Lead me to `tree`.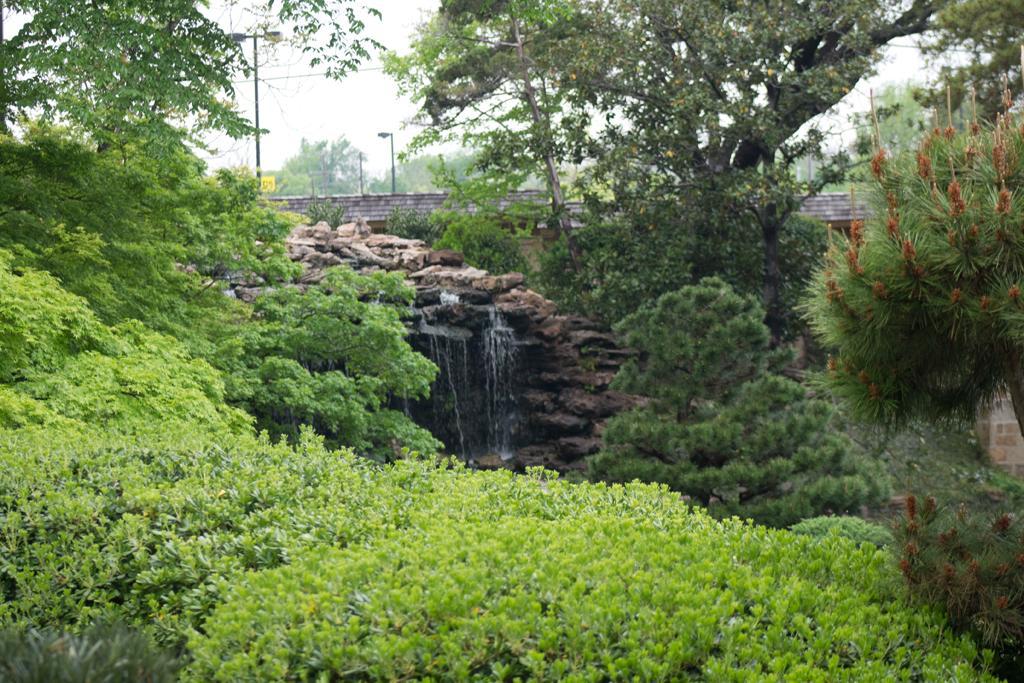
Lead to Rect(411, 0, 970, 328).
